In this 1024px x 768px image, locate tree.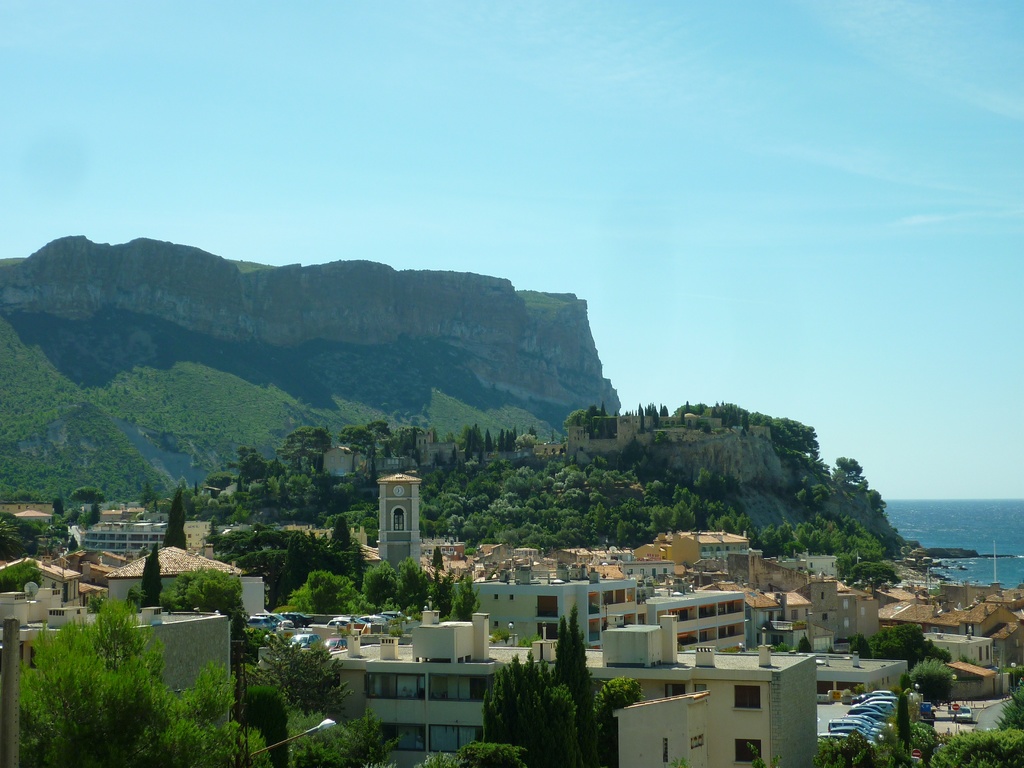
Bounding box: bbox=[229, 692, 295, 767].
